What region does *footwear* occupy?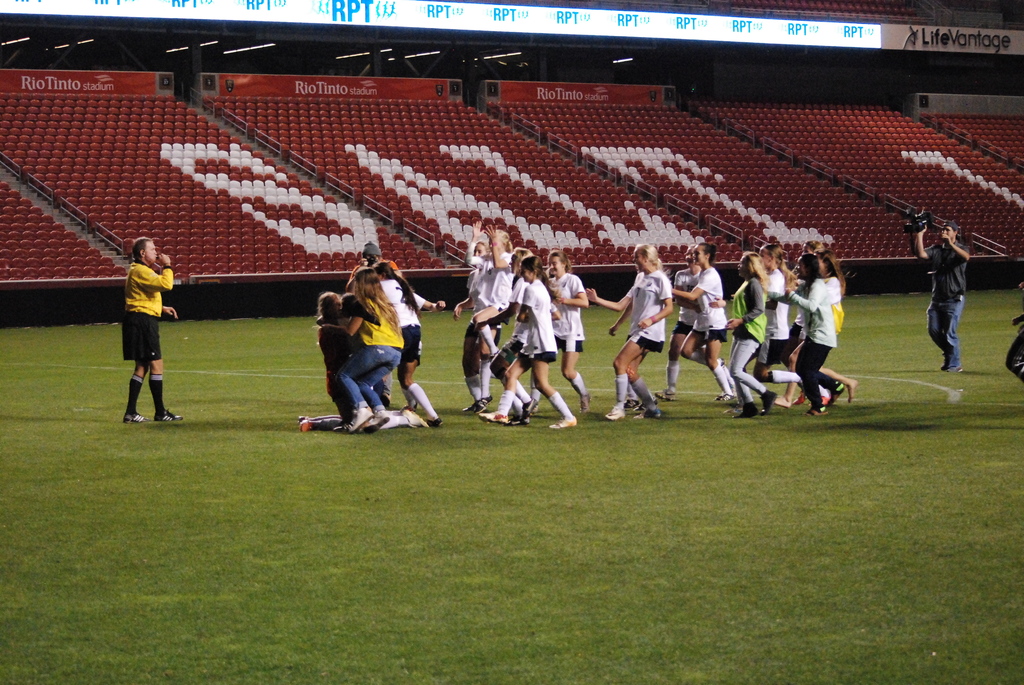
520:395:541:415.
